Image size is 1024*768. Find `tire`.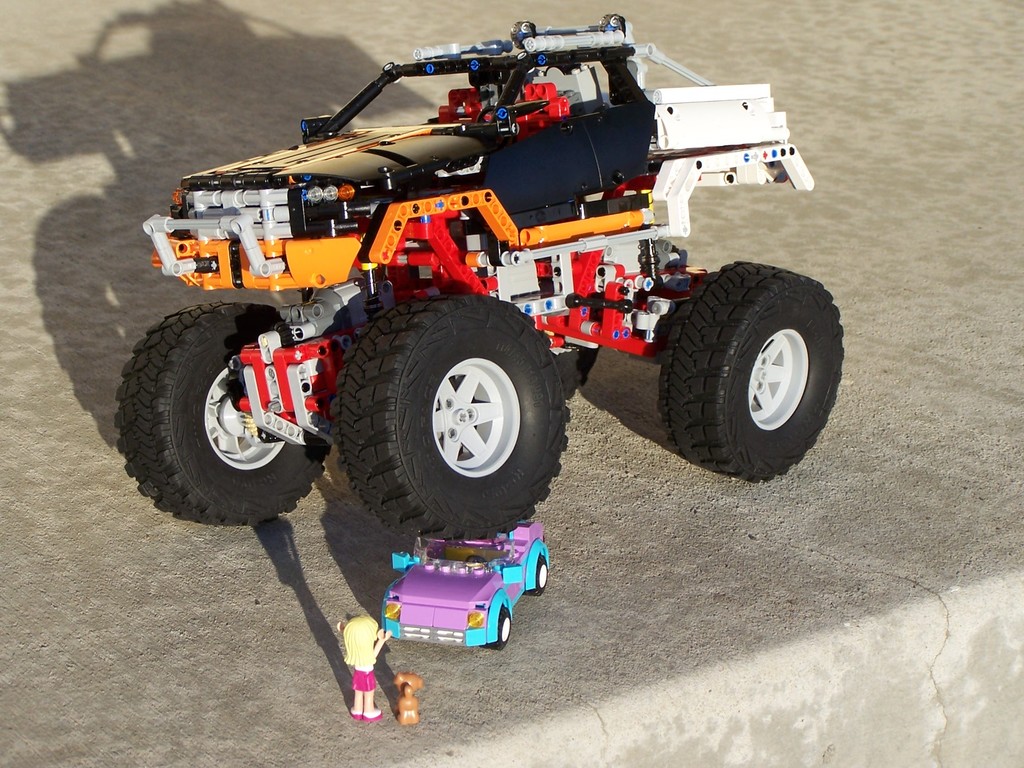
bbox=[117, 302, 325, 526].
